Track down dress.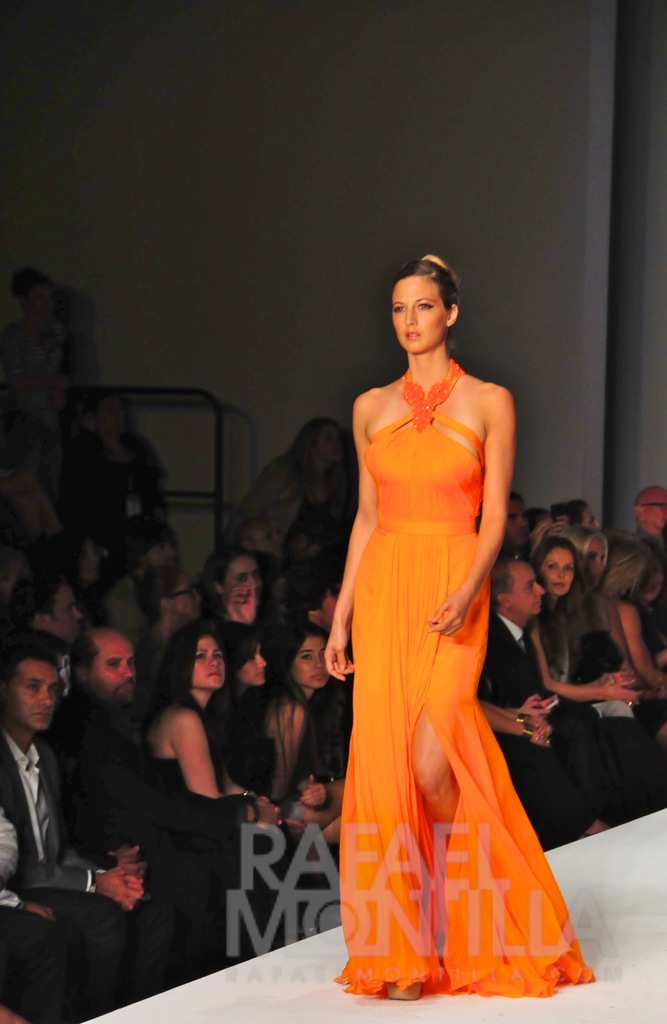
Tracked to l=334, t=355, r=554, b=993.
